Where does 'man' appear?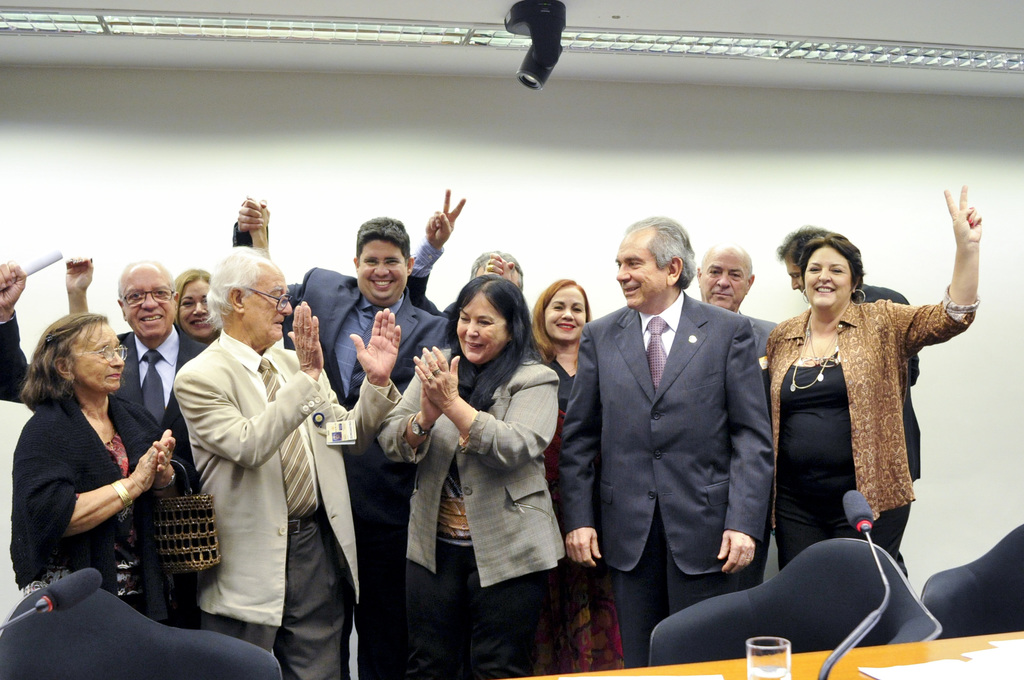
Appears at locate(0, 259, 218, 636).
